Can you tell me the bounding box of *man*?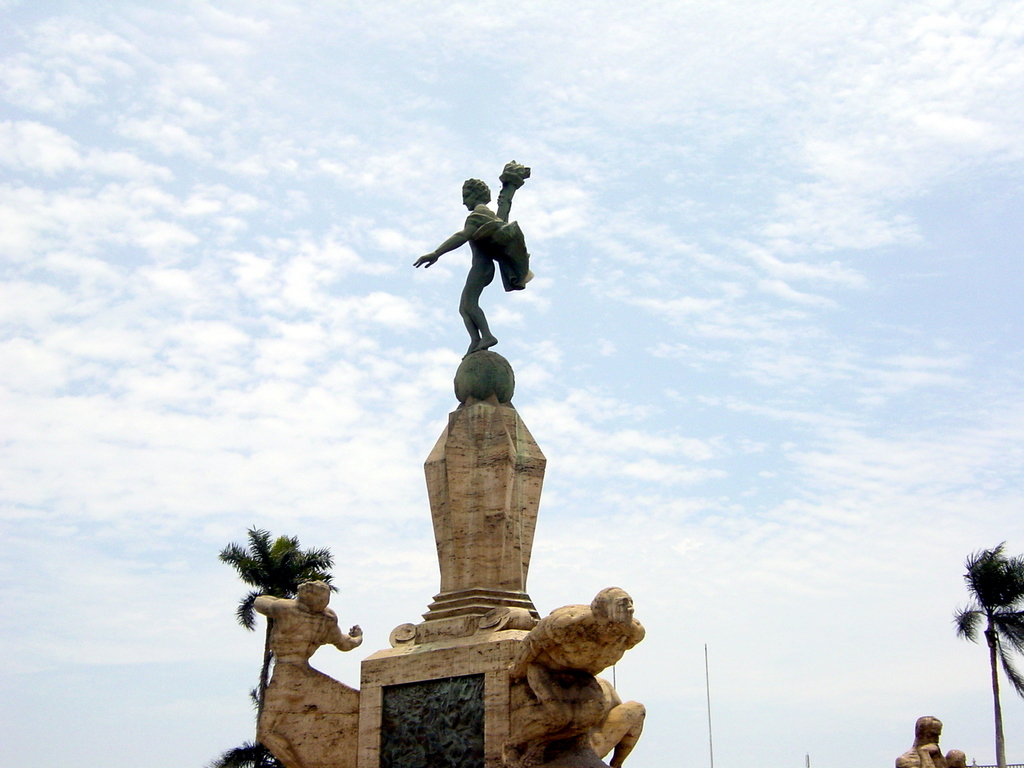
{"left": 245, "top": 581, "right": 375, "bottom": 764}.
